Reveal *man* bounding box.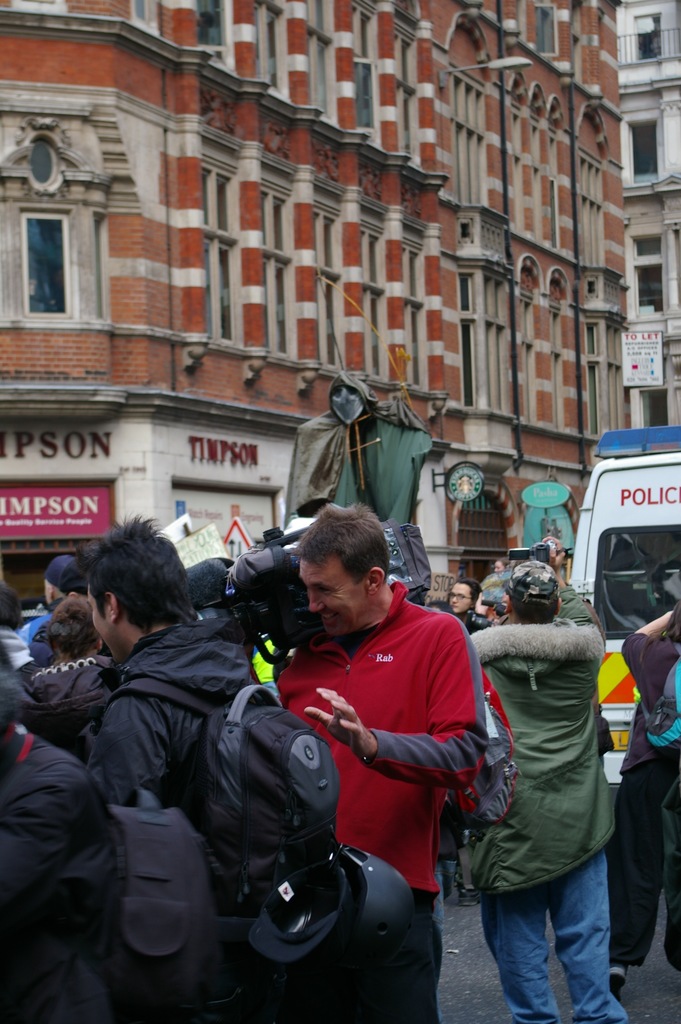
Revealed: region(470, 557, 628, 1023).
